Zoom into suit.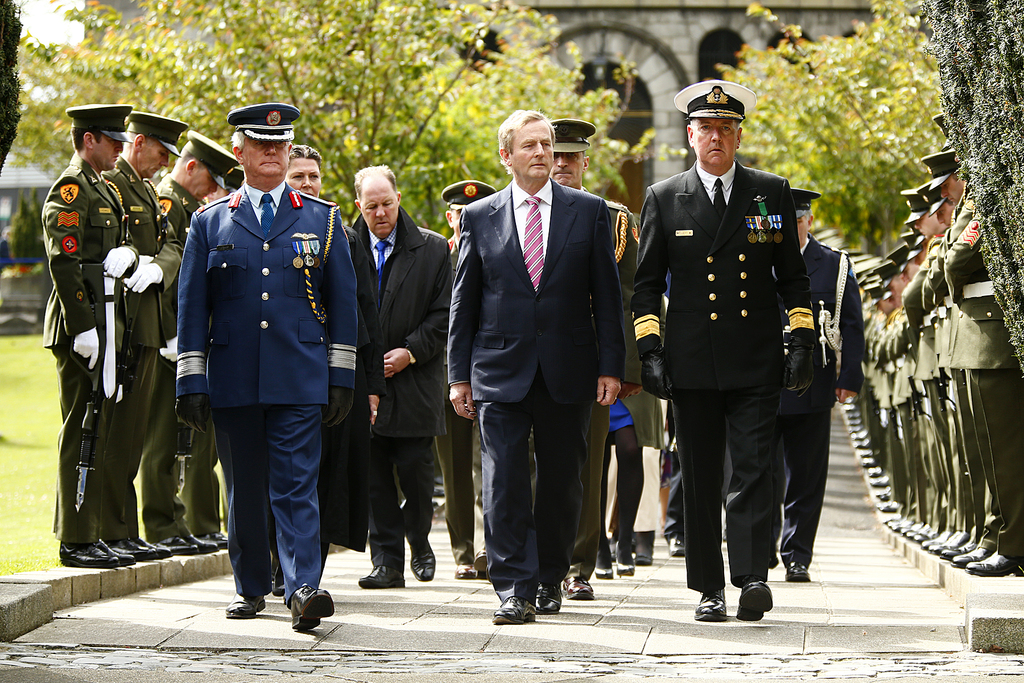
Zoom target: (153,172,189,539).
